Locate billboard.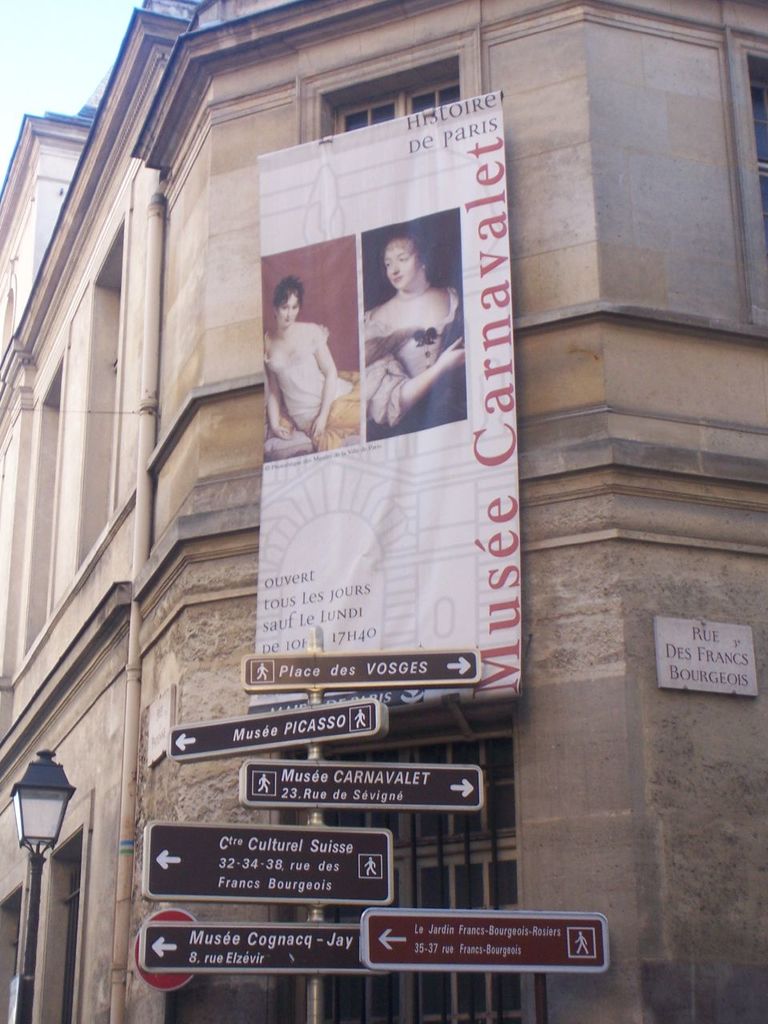
Bounding box: locate(255, 121, 526, 697).
